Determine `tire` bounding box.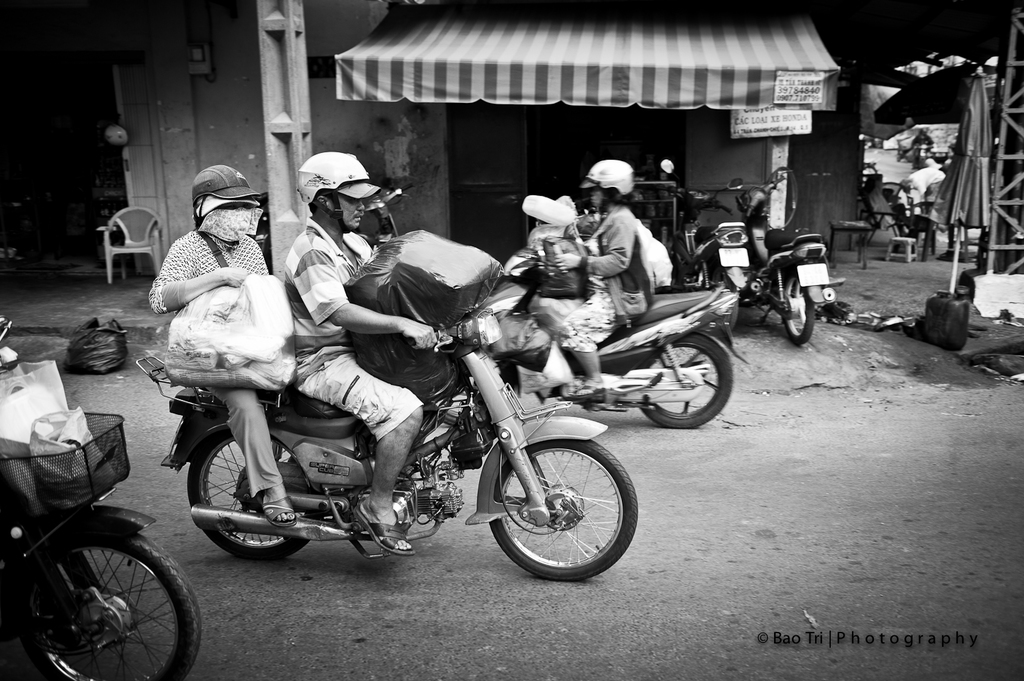
Determined: x1=188, y1=427, x2=316, y2=561.
